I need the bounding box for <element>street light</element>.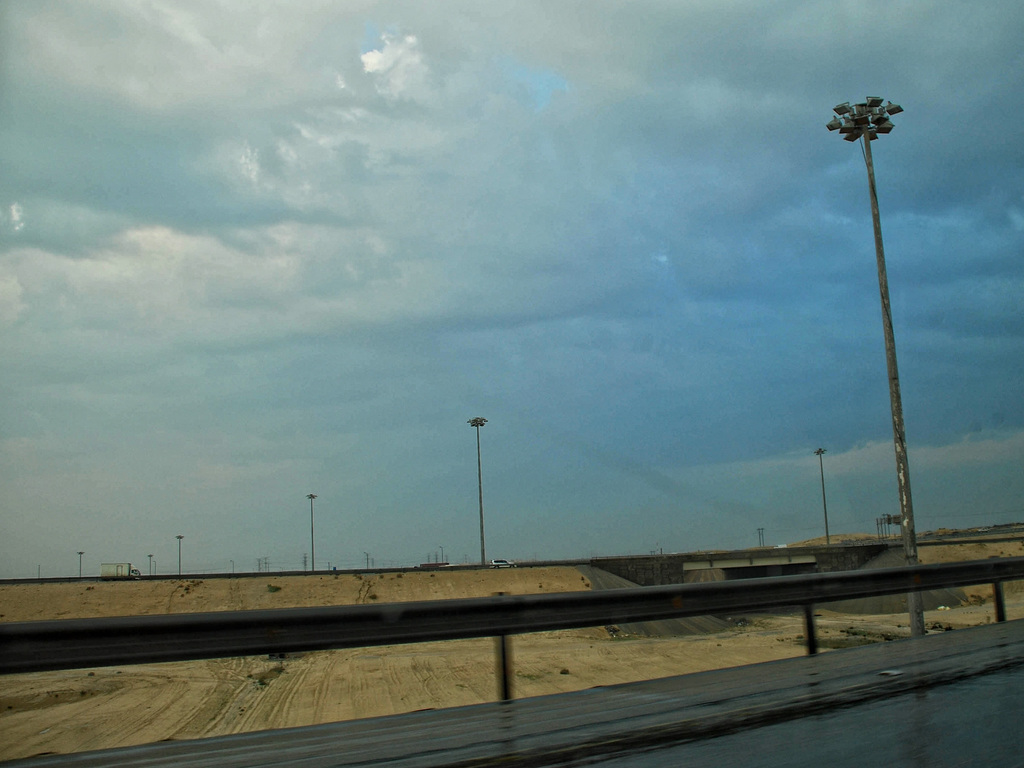
Here it is: left=364, top=550, right=370, bottom=571.
